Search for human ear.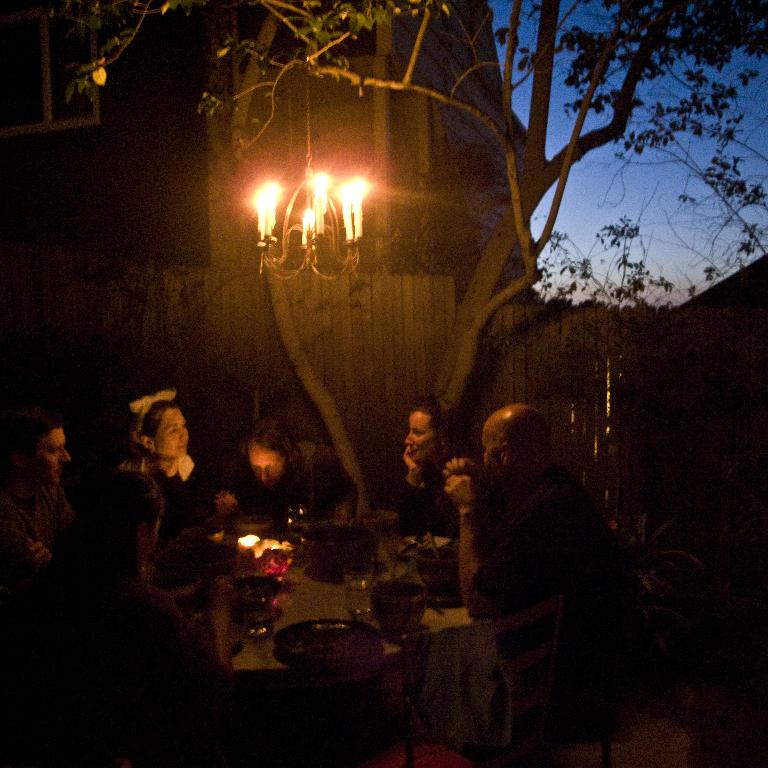
Found at 13, 449, 29, 468.
